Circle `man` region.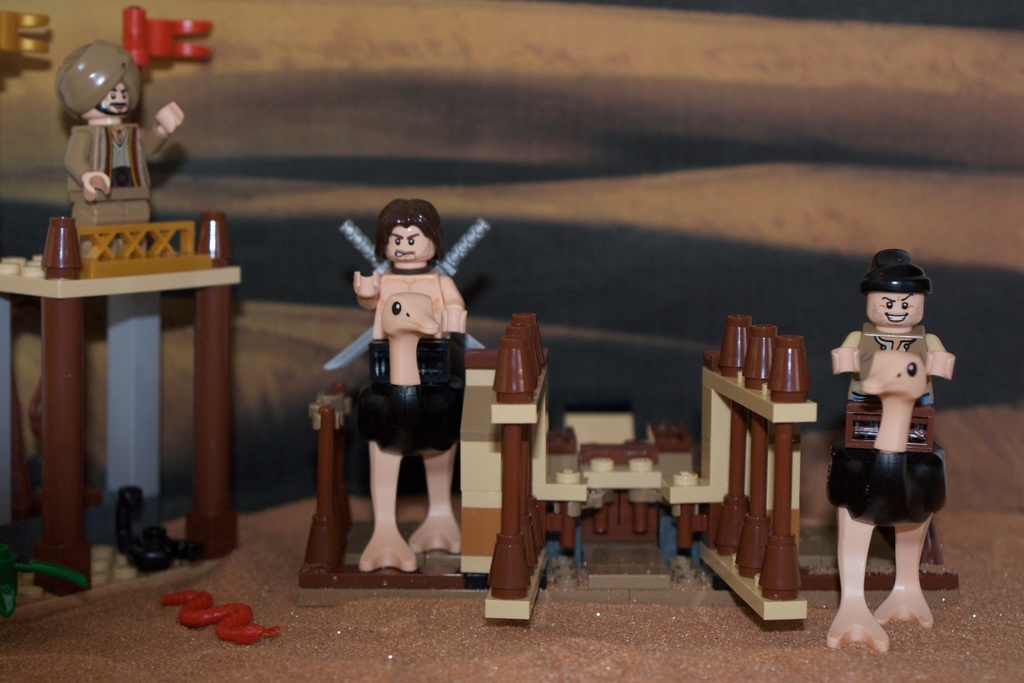
Region: locate(348, 199, 470, 393).
